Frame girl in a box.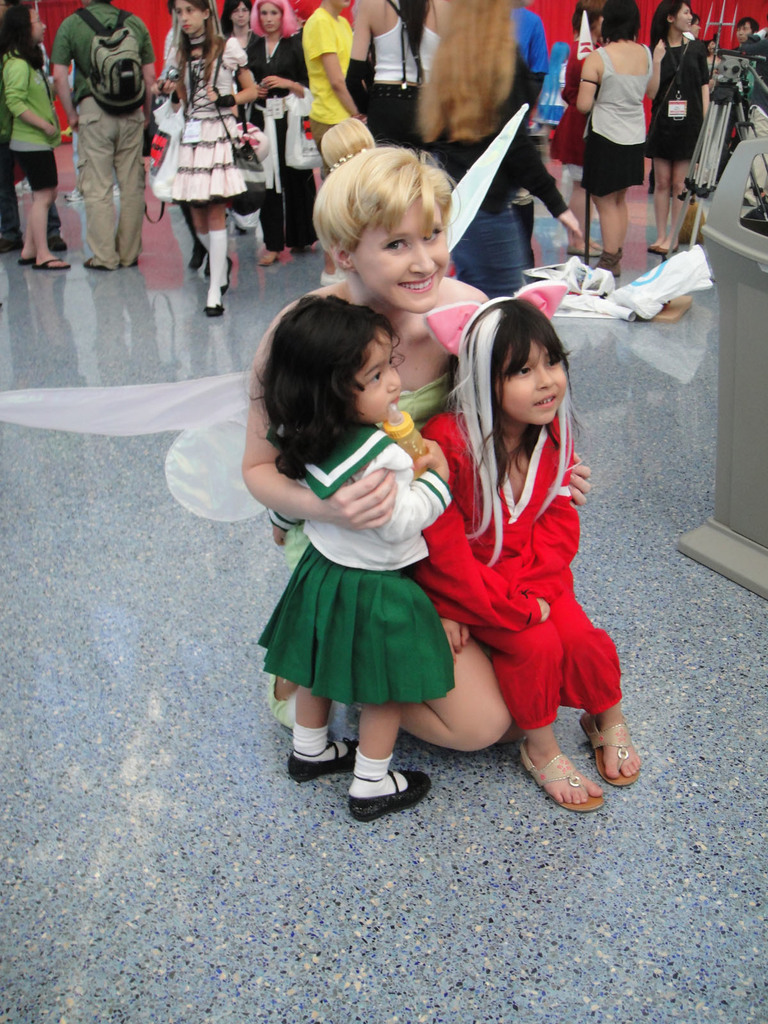
bbox=(145, 0, 259, 321).
